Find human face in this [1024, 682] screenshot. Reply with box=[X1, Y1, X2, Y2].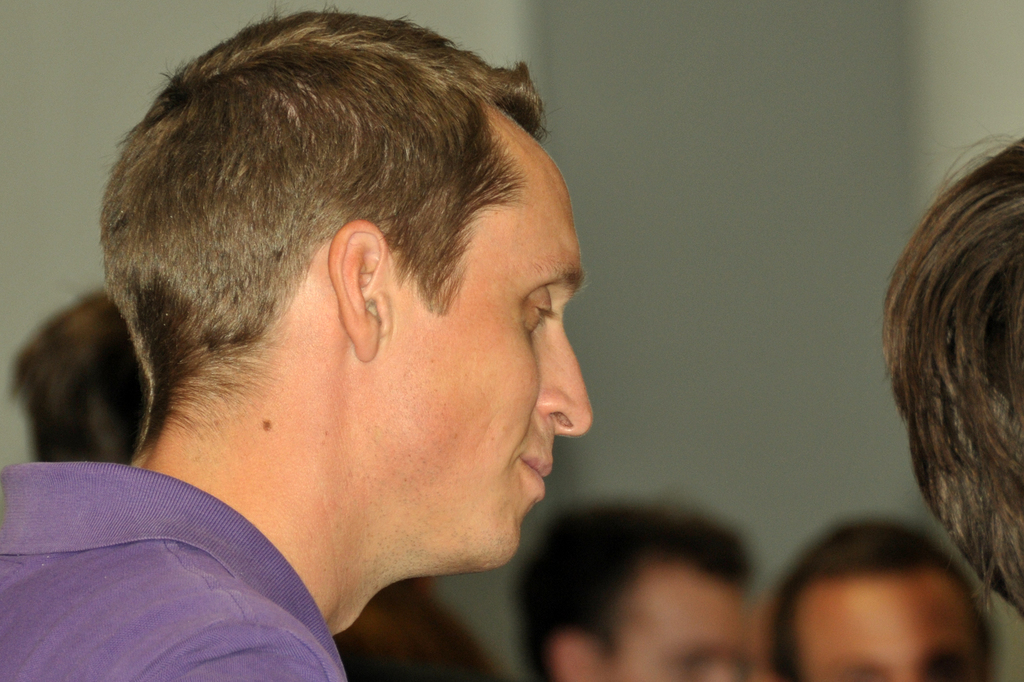
box=[791, 570, 1000, 681].
